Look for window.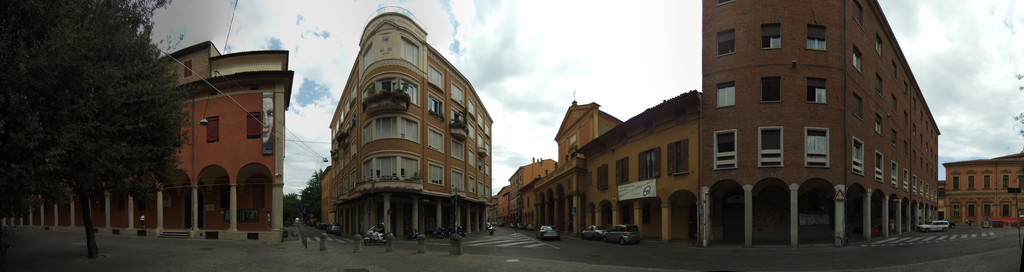
Found: (913, 122, 917, 137).
